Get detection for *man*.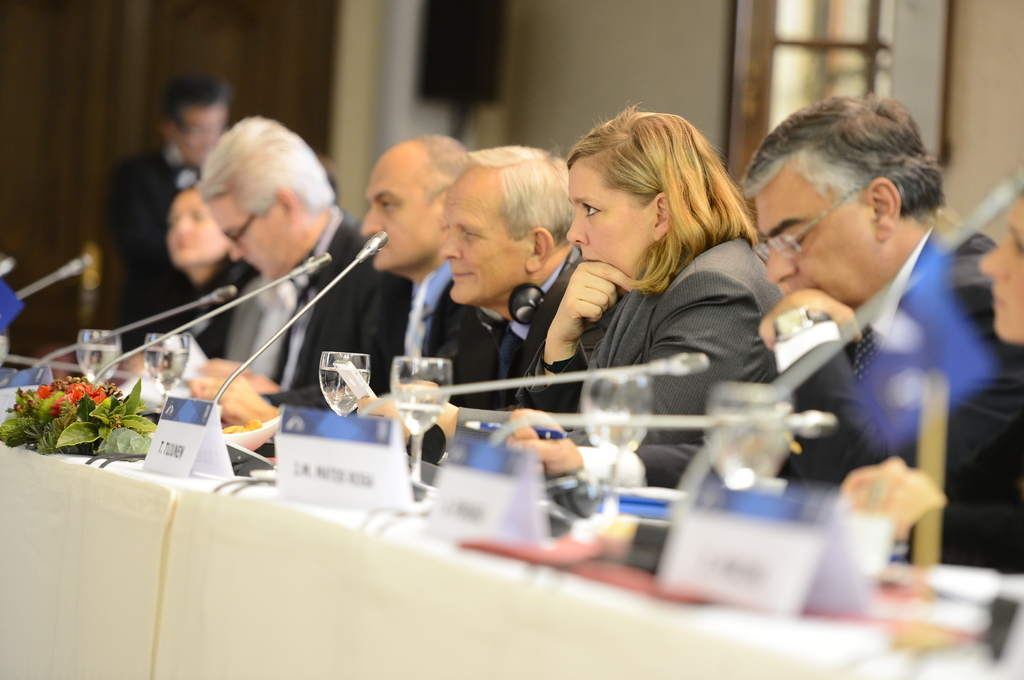
Detection: bbox=[690, 149, 1007, 463].
